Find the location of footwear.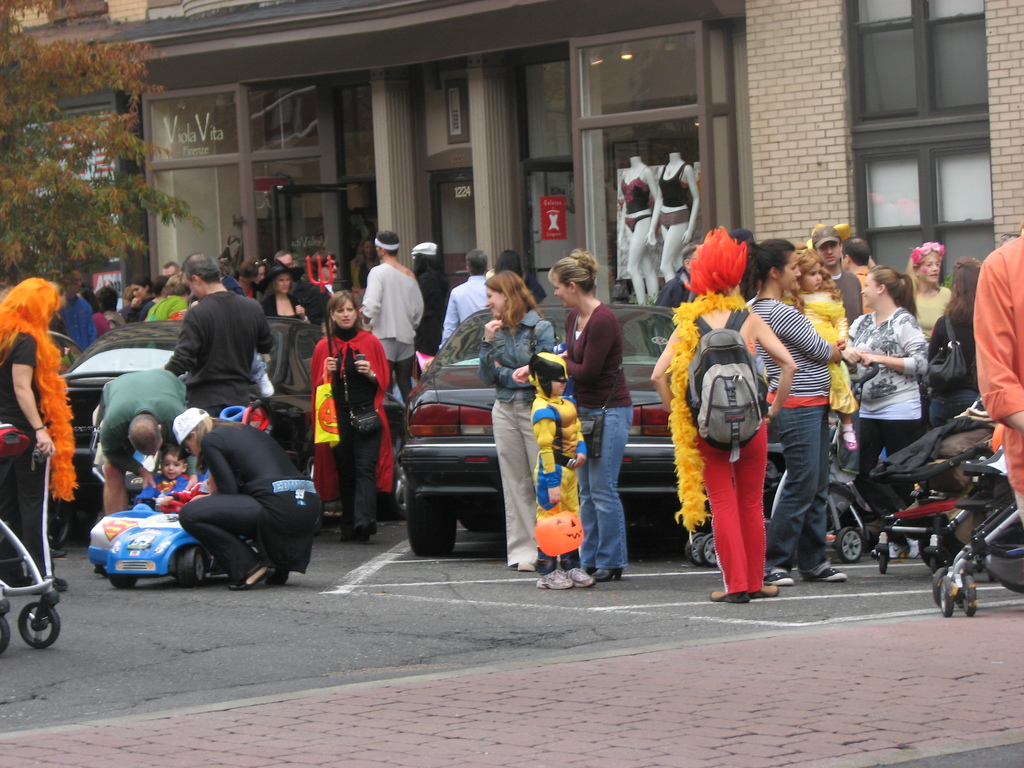
Location: pyautogui.locateOnScreen(564, 566, 593, 588).
